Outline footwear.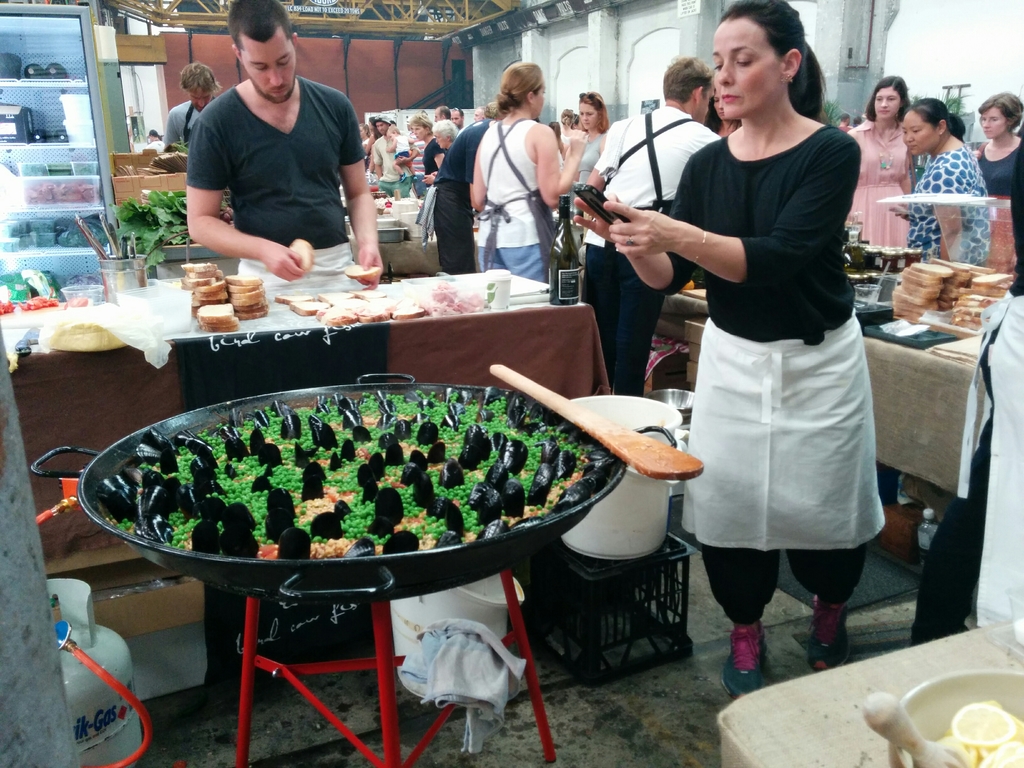
Outline: {"x1": 803, "y1": 600, "x2": 847, "y2": 669}.
